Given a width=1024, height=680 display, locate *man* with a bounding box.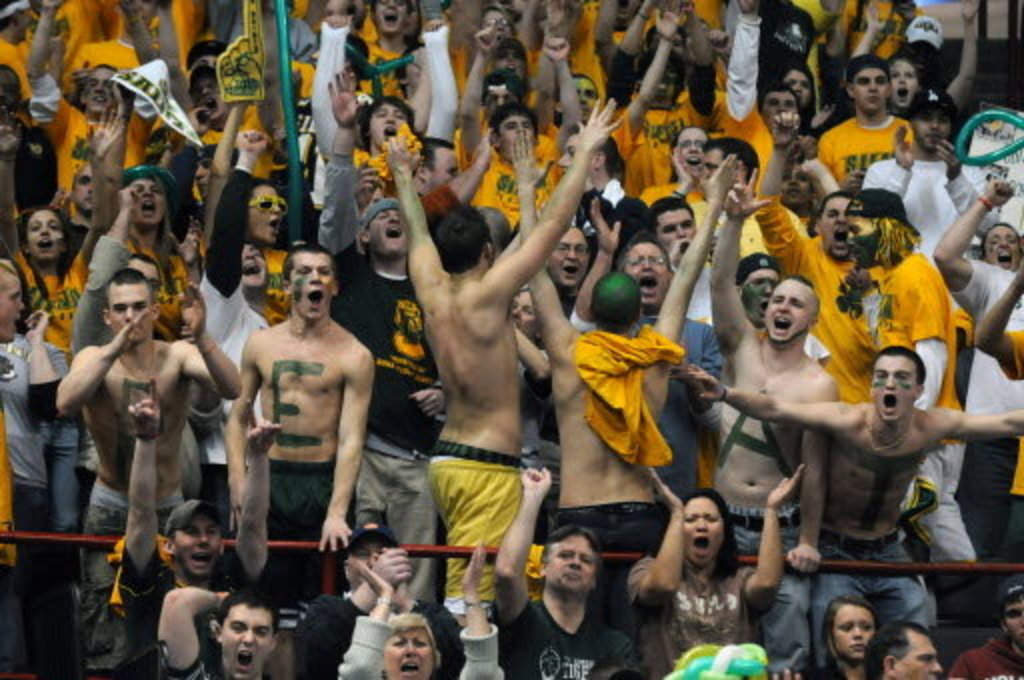
Located: 288,514,468,678.
